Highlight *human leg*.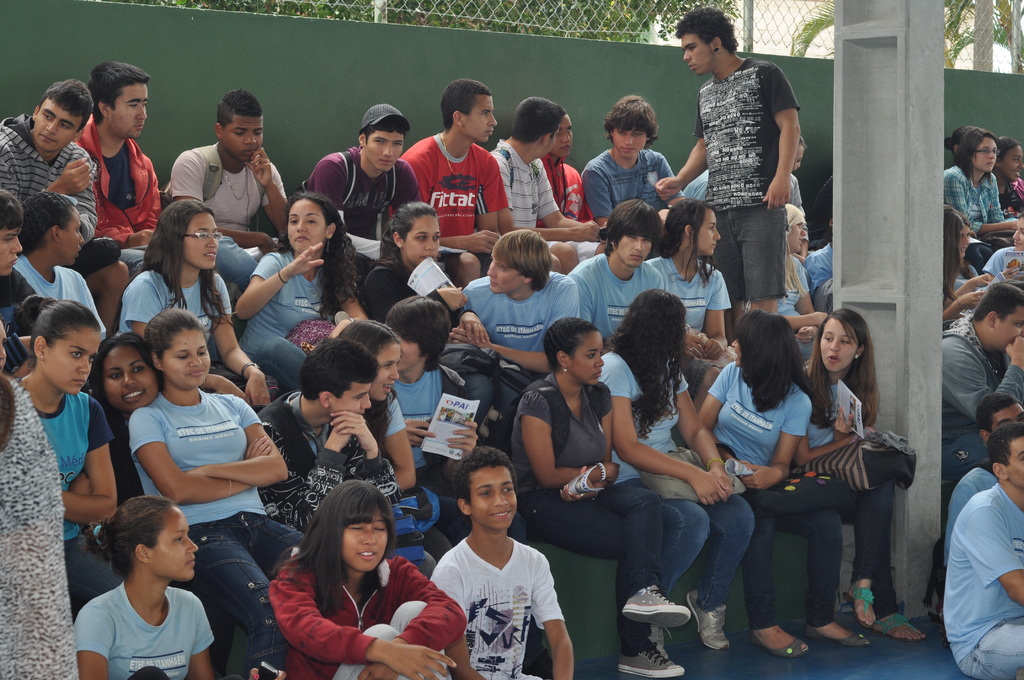
Highlighted region: box(408, 549, 437, 577).
